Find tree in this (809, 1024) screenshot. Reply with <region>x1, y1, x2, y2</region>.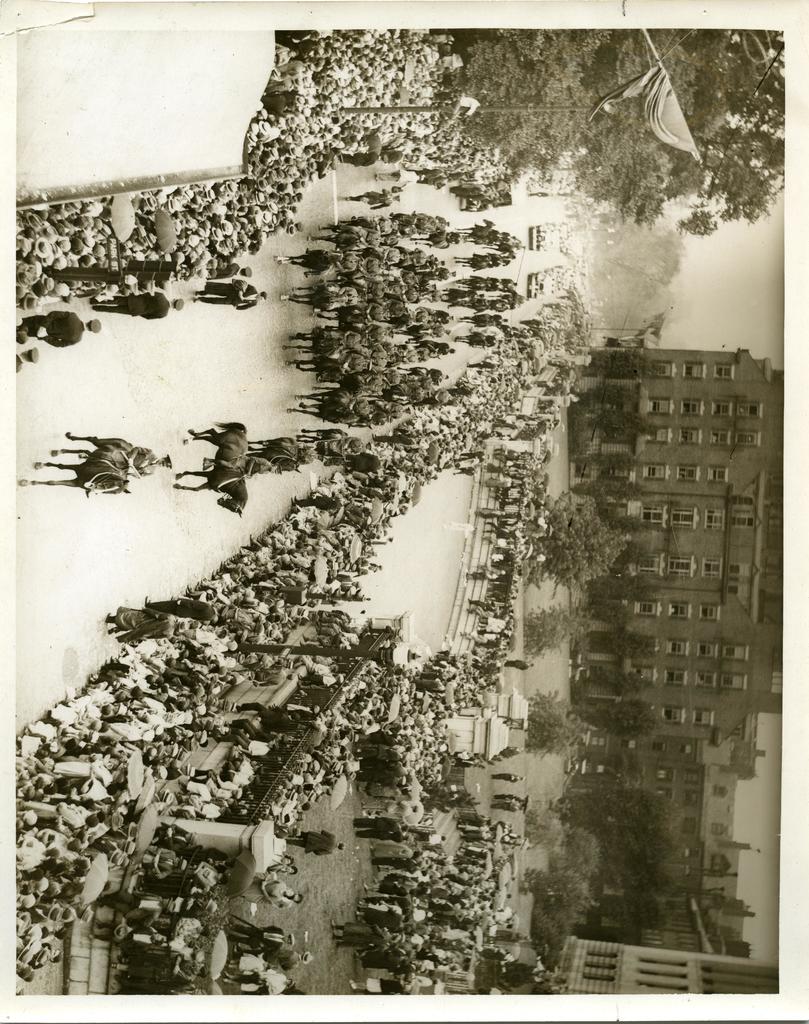
<region>588, 216, 682, 340</region>.
